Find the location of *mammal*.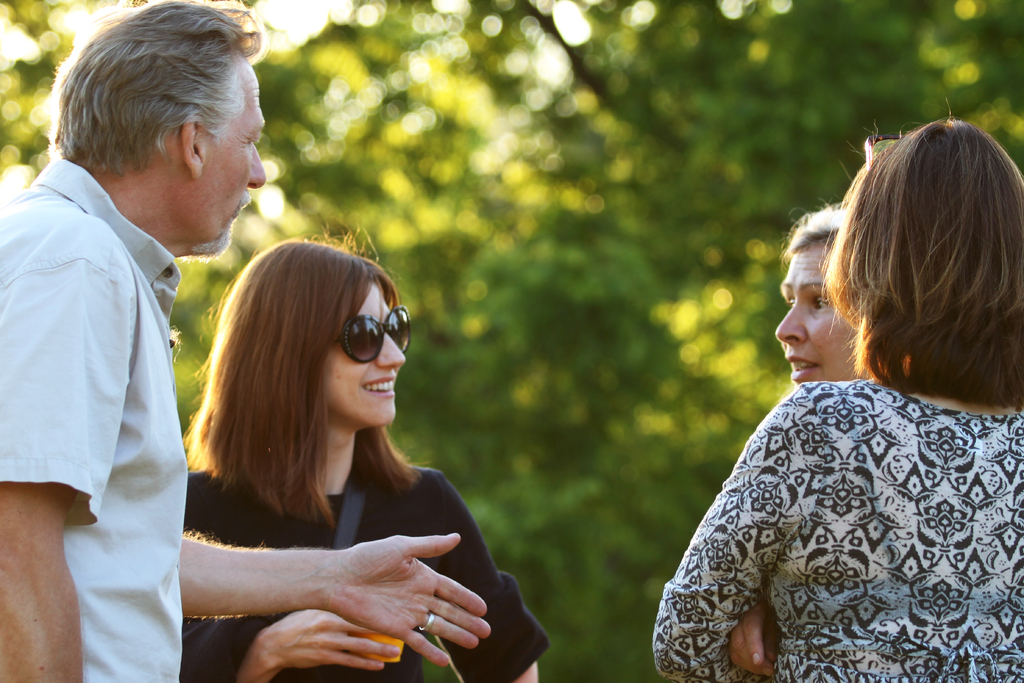
Location: region(174, 222, 561, 682).
